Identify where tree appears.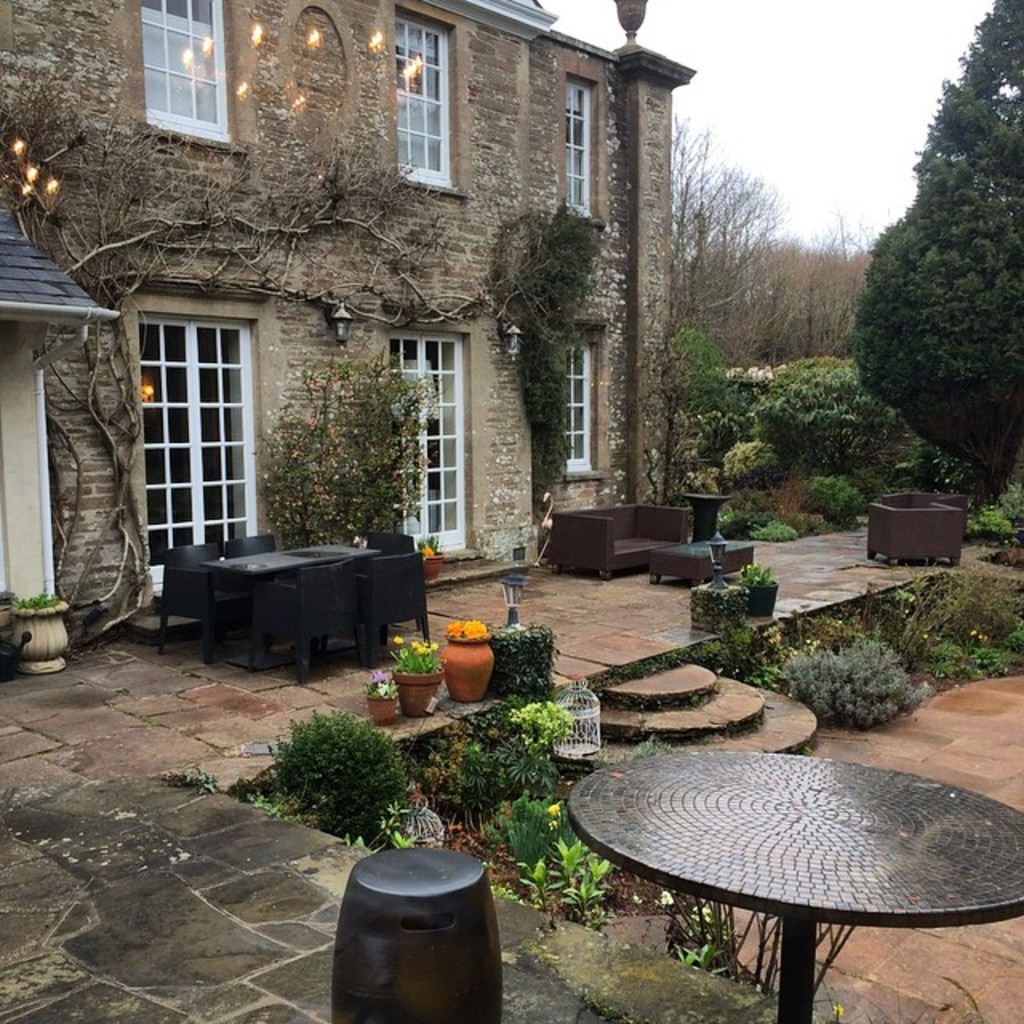
Appears at [810,134,878,397].
